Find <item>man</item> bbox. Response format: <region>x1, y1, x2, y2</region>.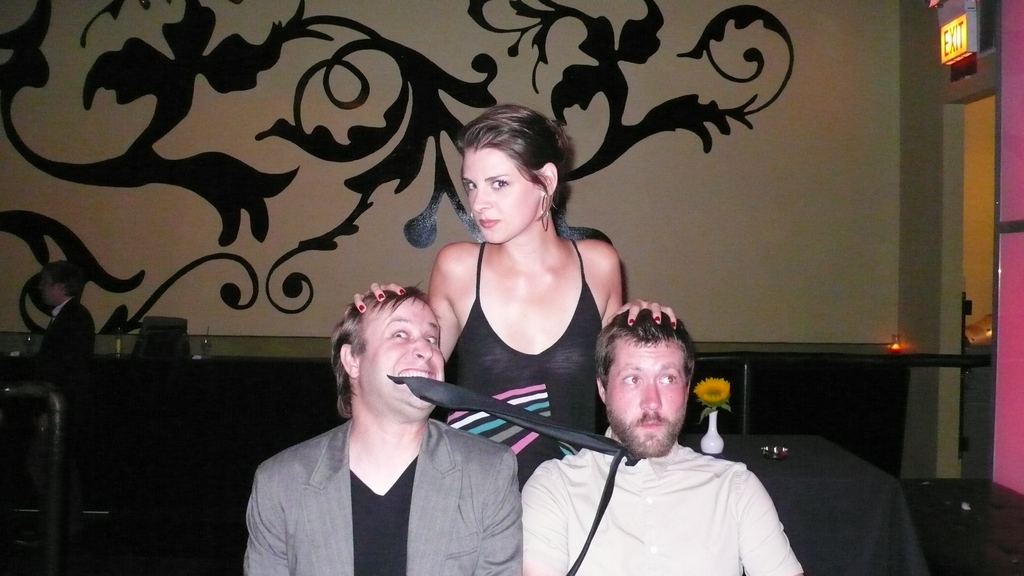
<region>532, 305, 816, 567</region>.
